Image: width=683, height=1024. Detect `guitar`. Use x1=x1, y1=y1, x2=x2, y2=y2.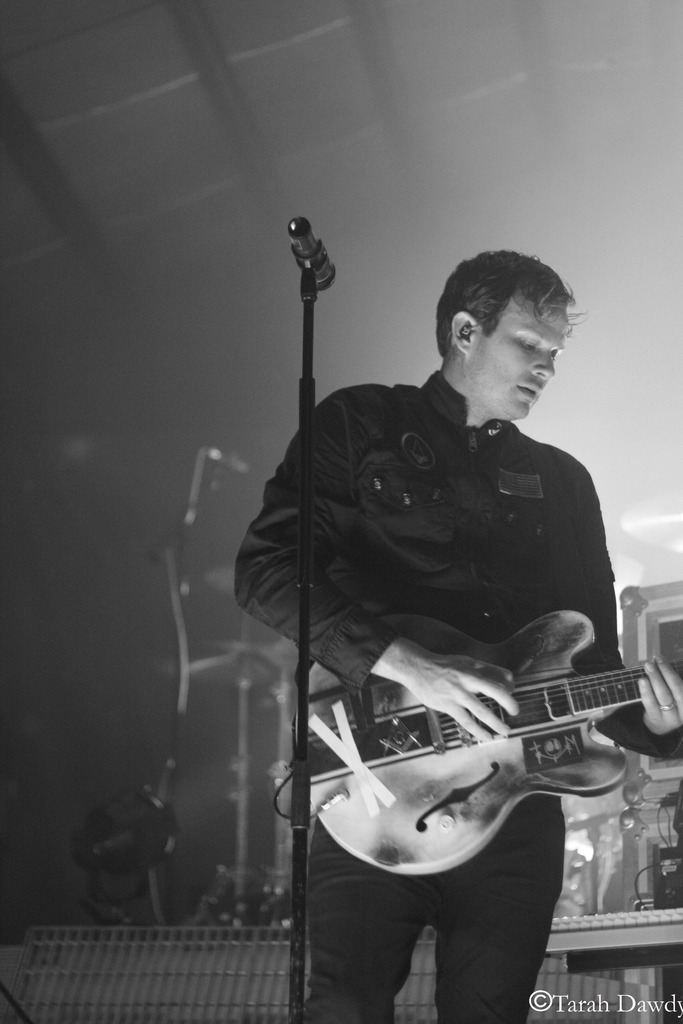
x1=269, y1=611, x2=682, y2=900.
